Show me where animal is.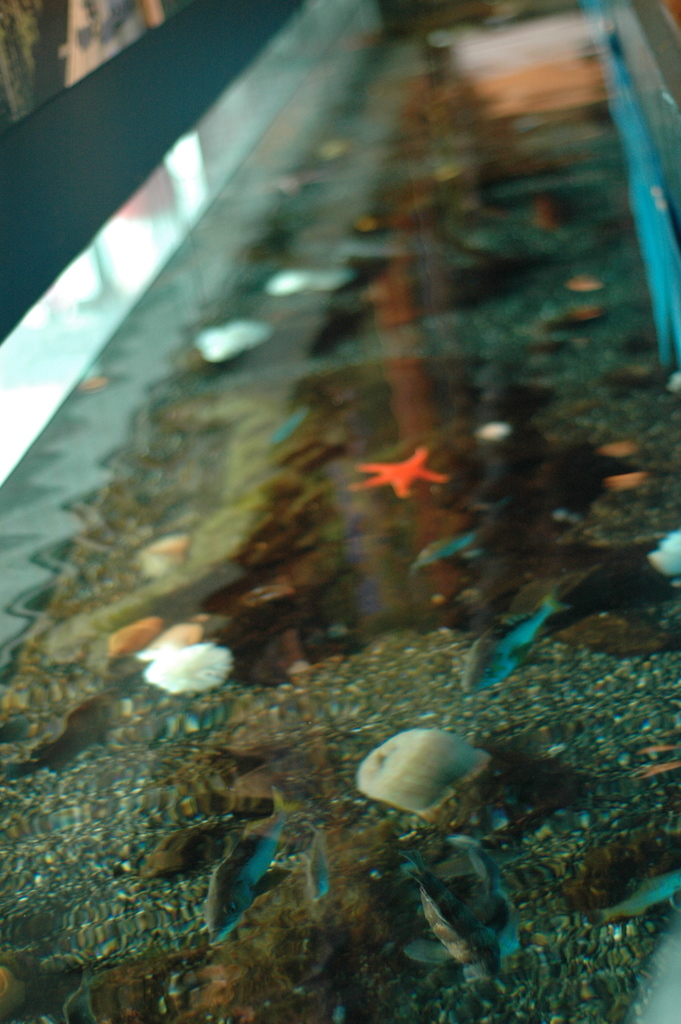
animal is at detection(406, 856, 488, 991).
